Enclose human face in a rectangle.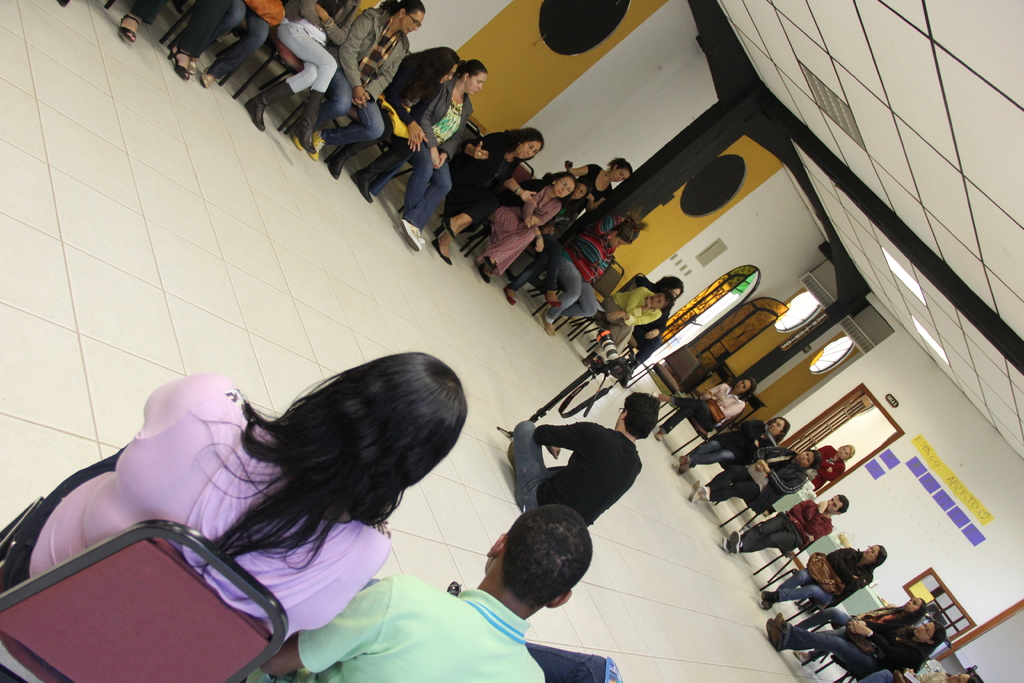
bbox=(400, 9, 425, 33).
